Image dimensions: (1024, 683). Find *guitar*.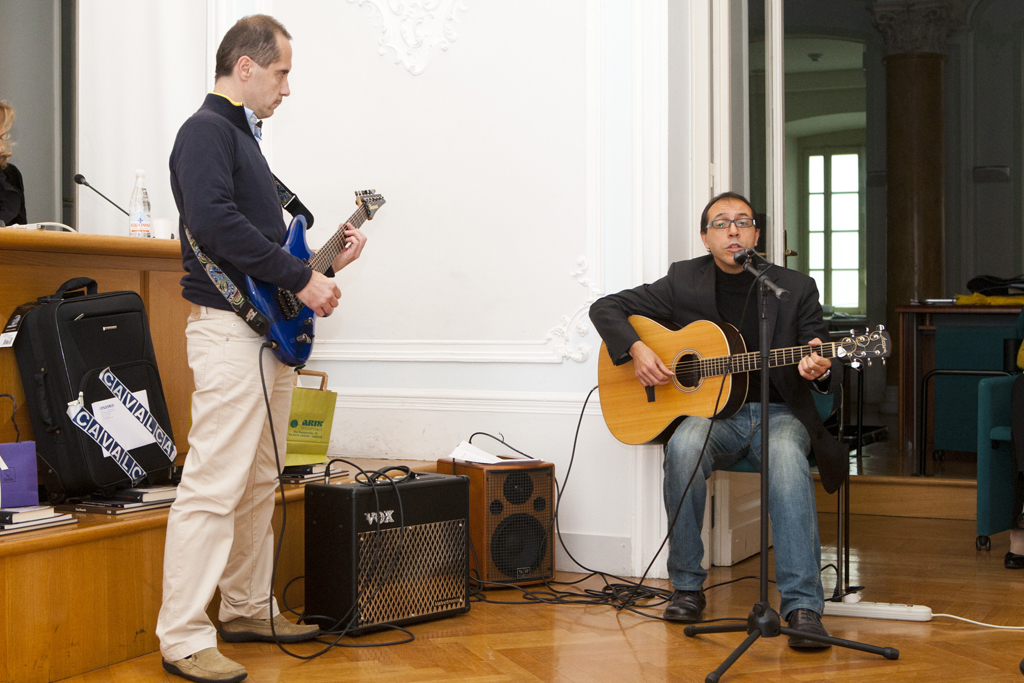
<box>592,305,890,448</box>.
